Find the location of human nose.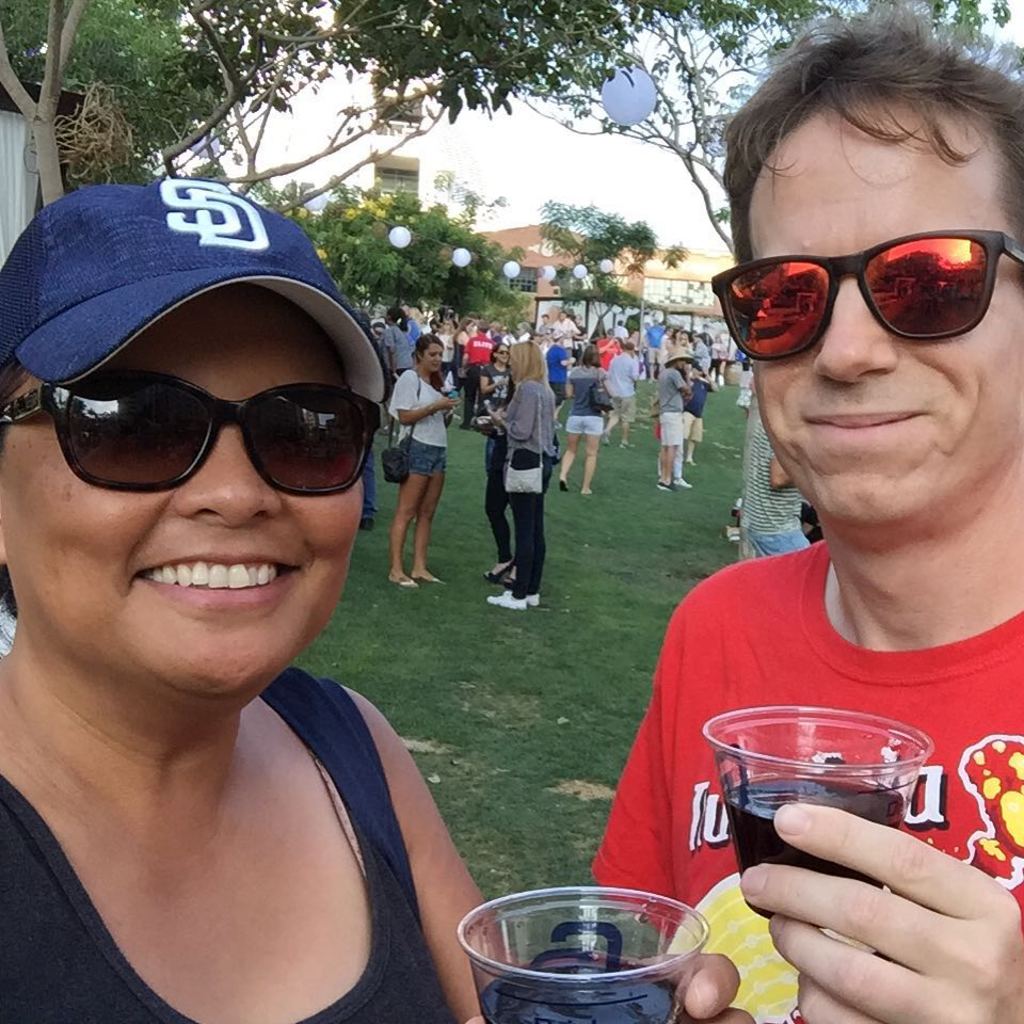
Location: locate(433, 356, 442, 365).
